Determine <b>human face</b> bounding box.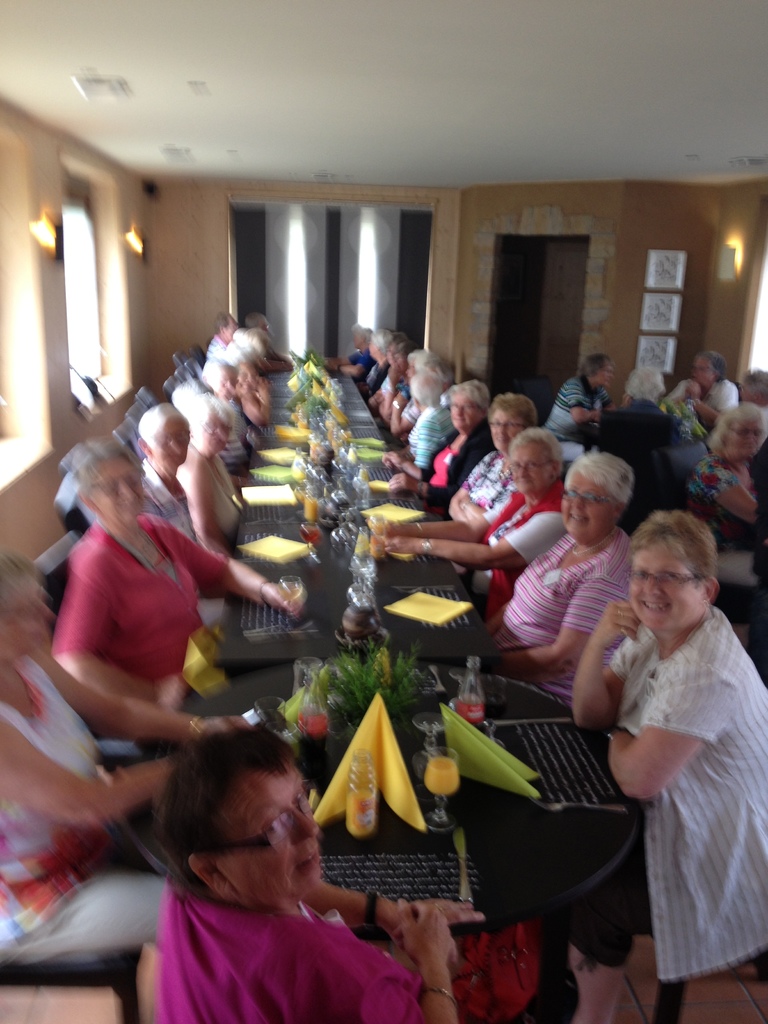
Determined: [left=445, top=398, right=477, bottom=428].
